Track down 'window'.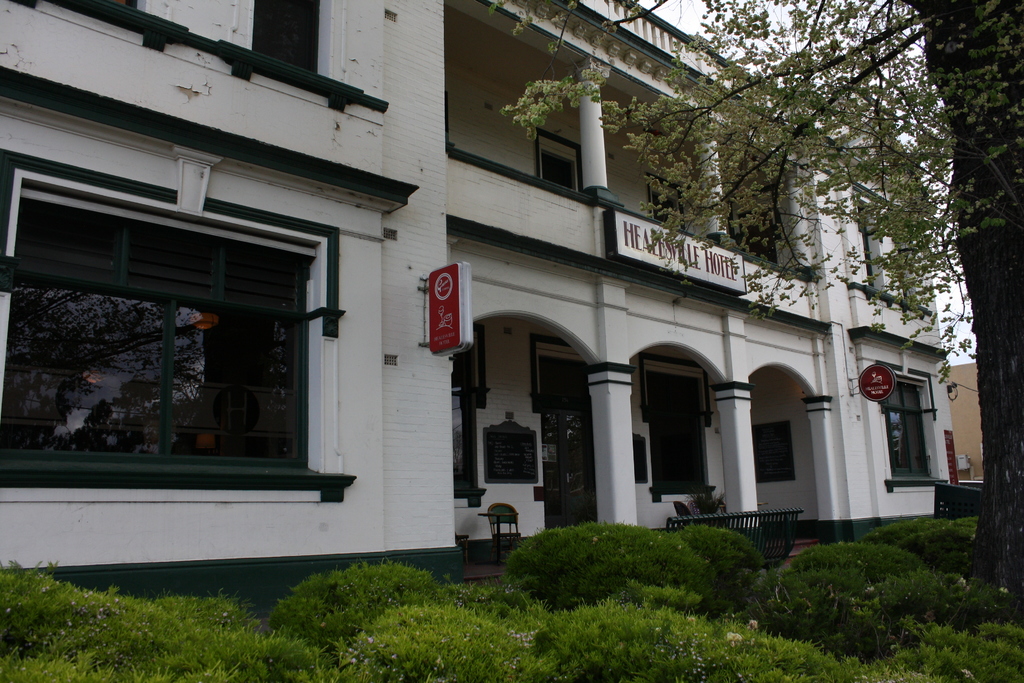
Tracked to 0/154/354/504.
